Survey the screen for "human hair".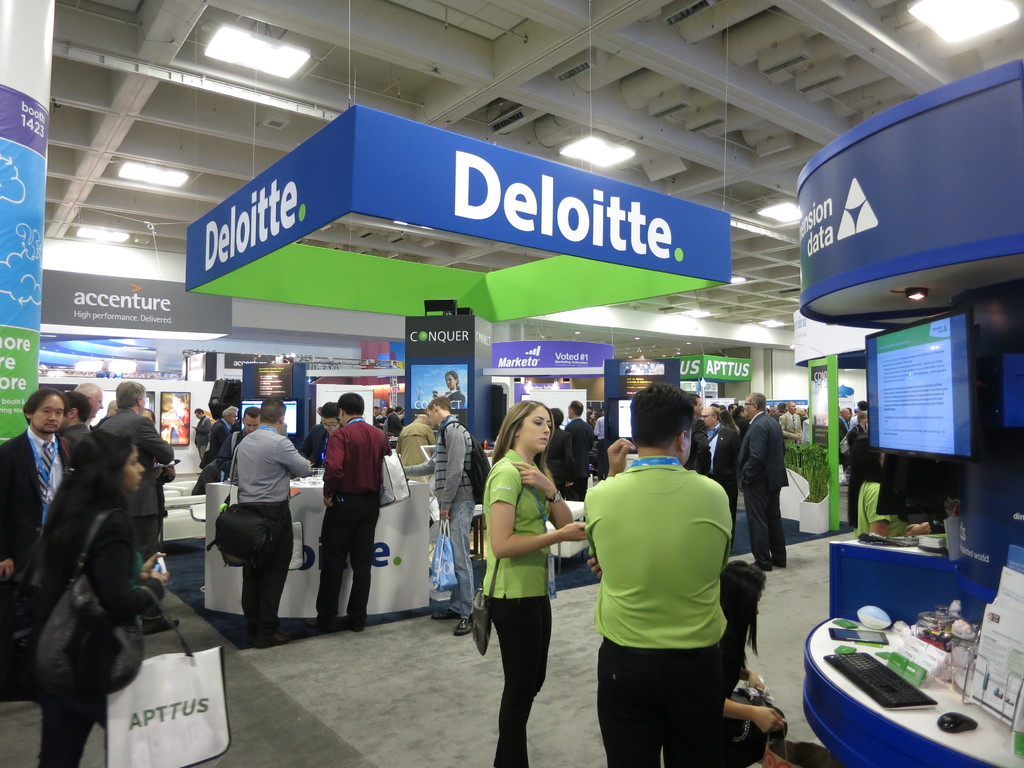
Survey found: [15,426,137,603].
